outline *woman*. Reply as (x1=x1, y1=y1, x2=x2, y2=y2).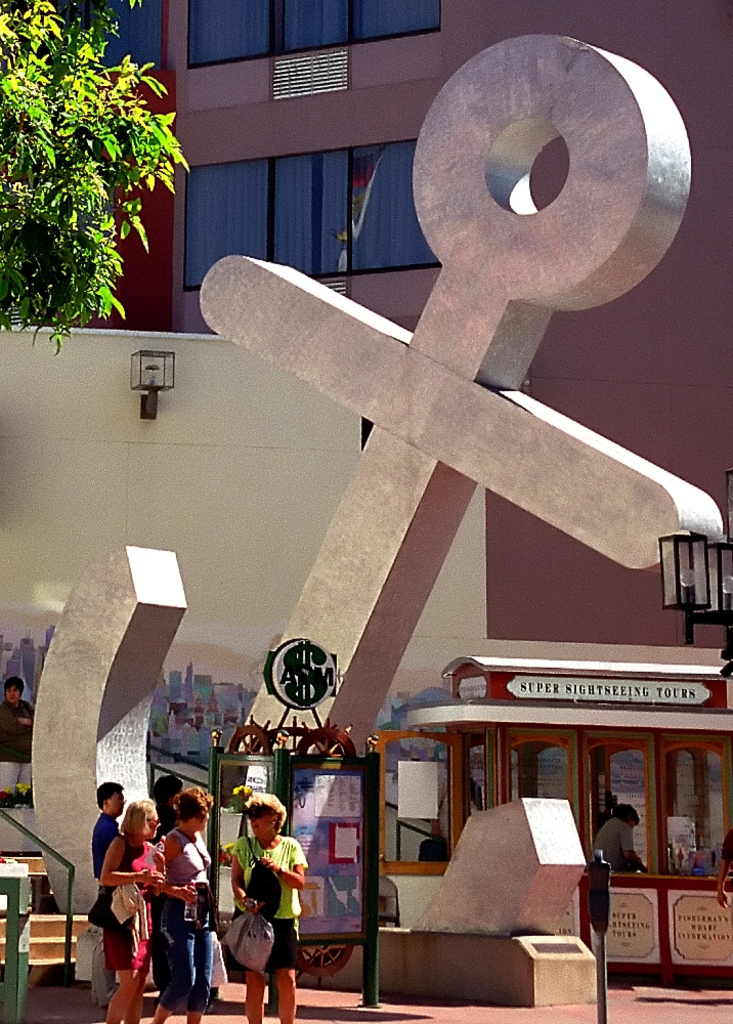
(x1=222, y1=802, x2=307, y2=1011).
